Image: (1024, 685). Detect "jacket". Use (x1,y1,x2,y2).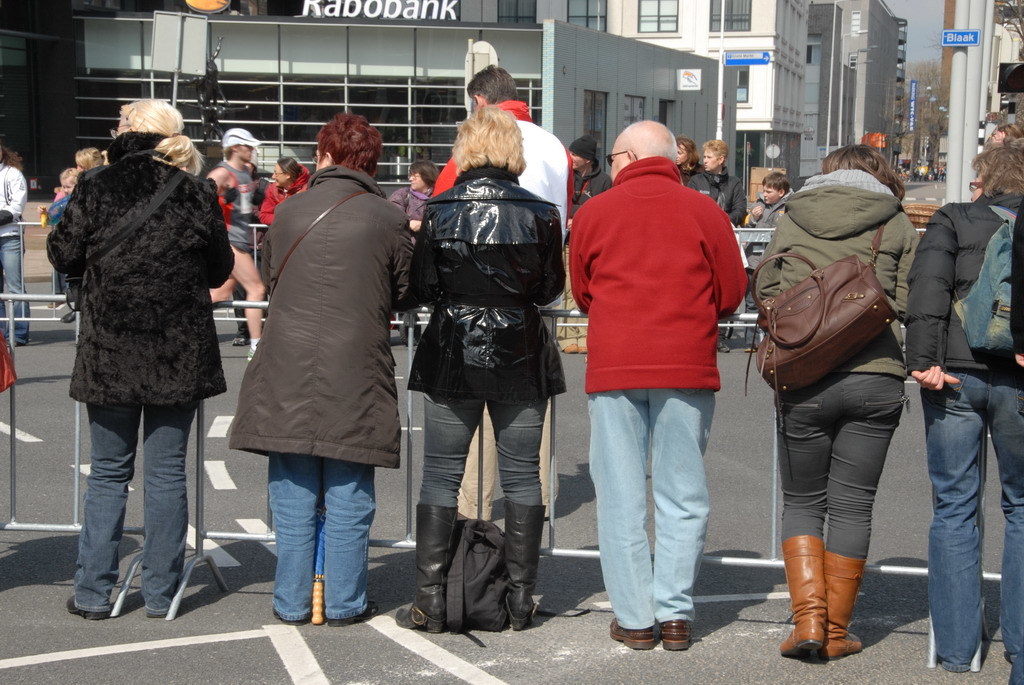
(46,113,230,385).
